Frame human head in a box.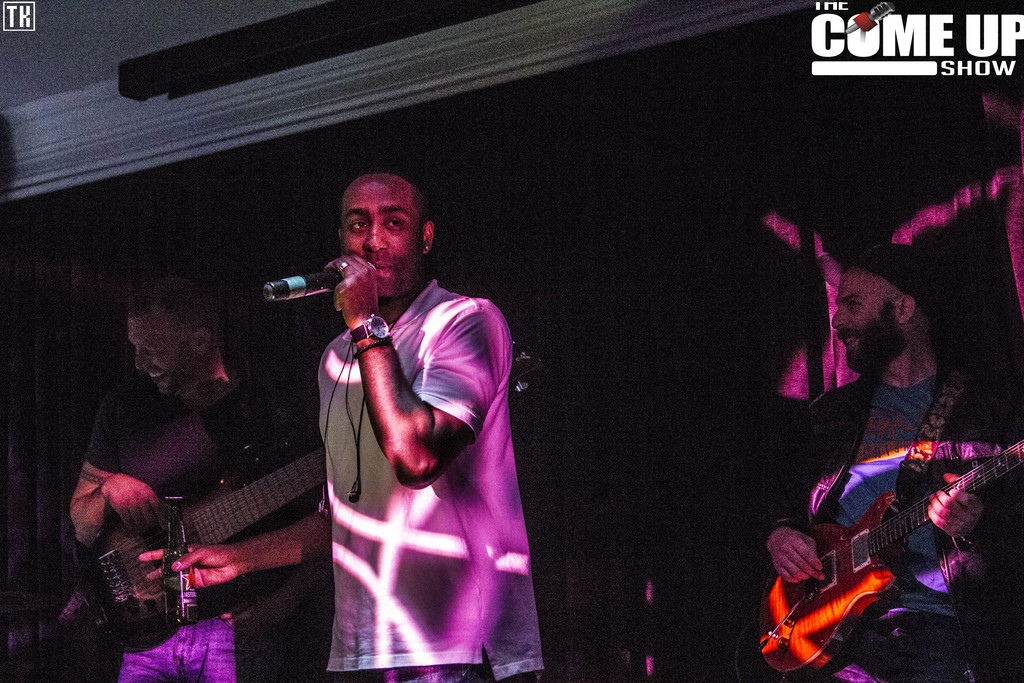
select_region(834, 241, 939, 372).
